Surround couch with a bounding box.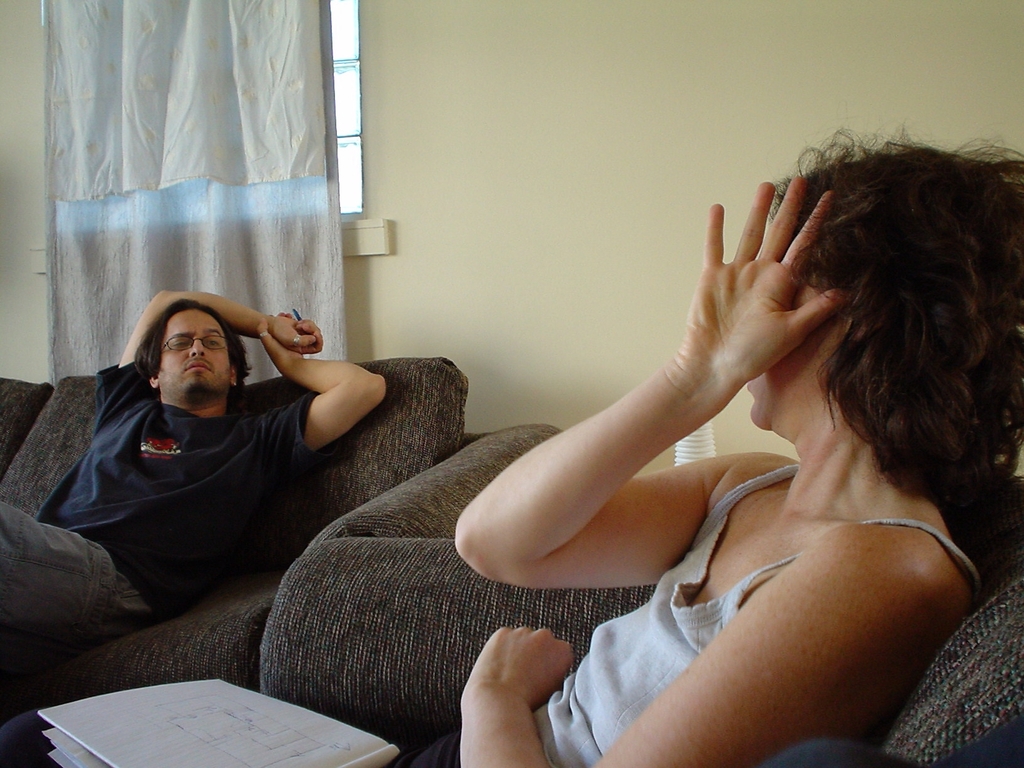
{"x1": 0, "y1": 354, "x2": 559, "y2": 721}.
